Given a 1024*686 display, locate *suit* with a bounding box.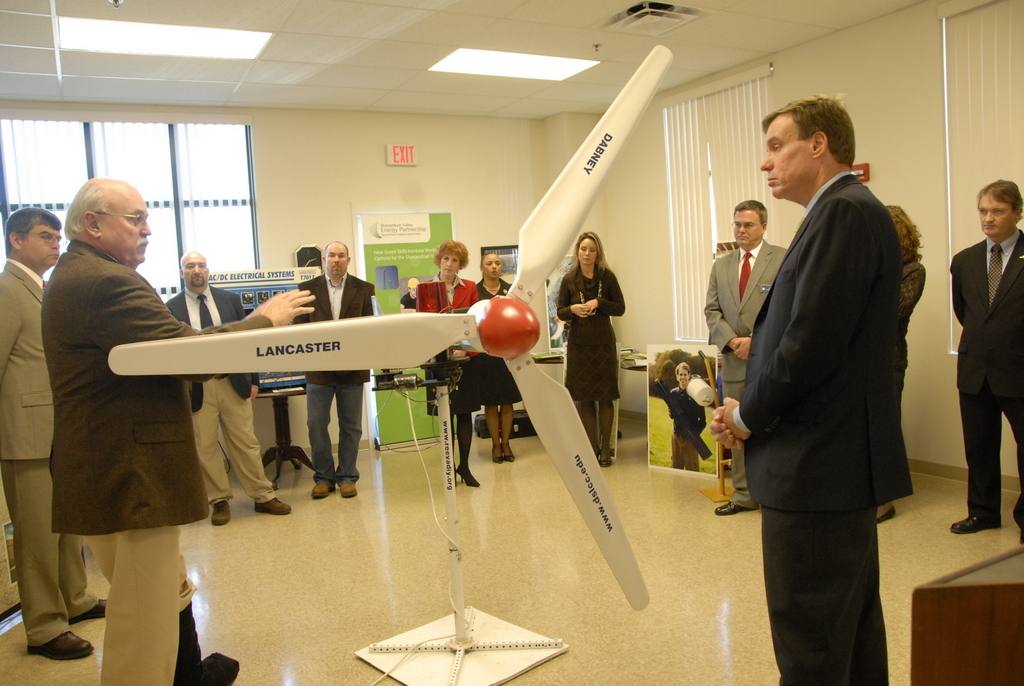
Located: [left=295, top=273, right=377, bottom=482].
